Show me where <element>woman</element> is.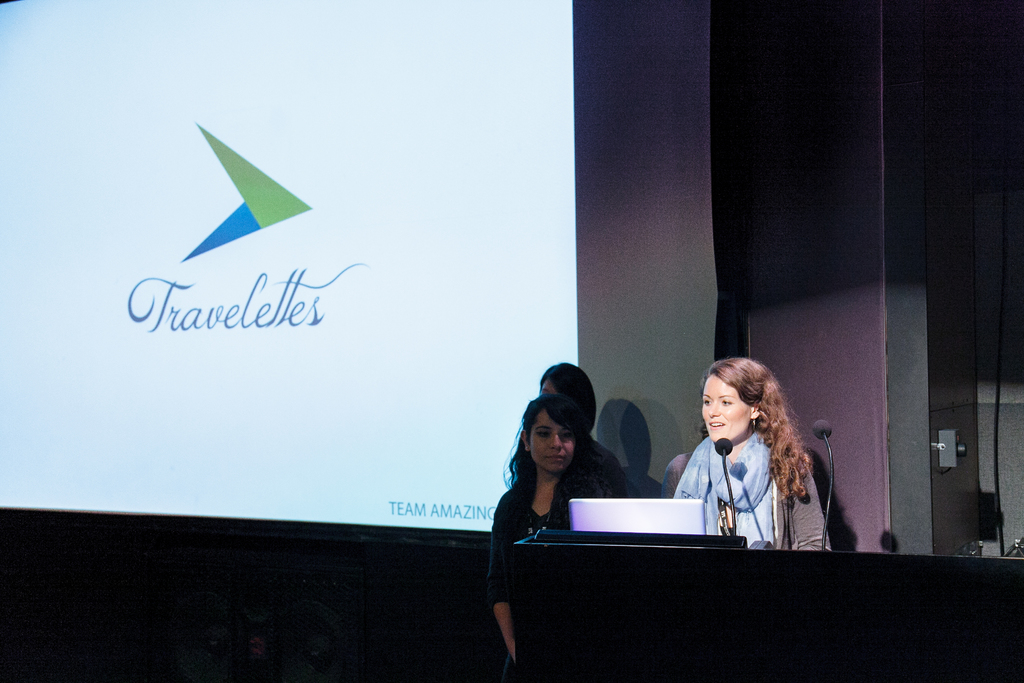
<element>woman</element> is at detection(481, 390, 609, 666).
